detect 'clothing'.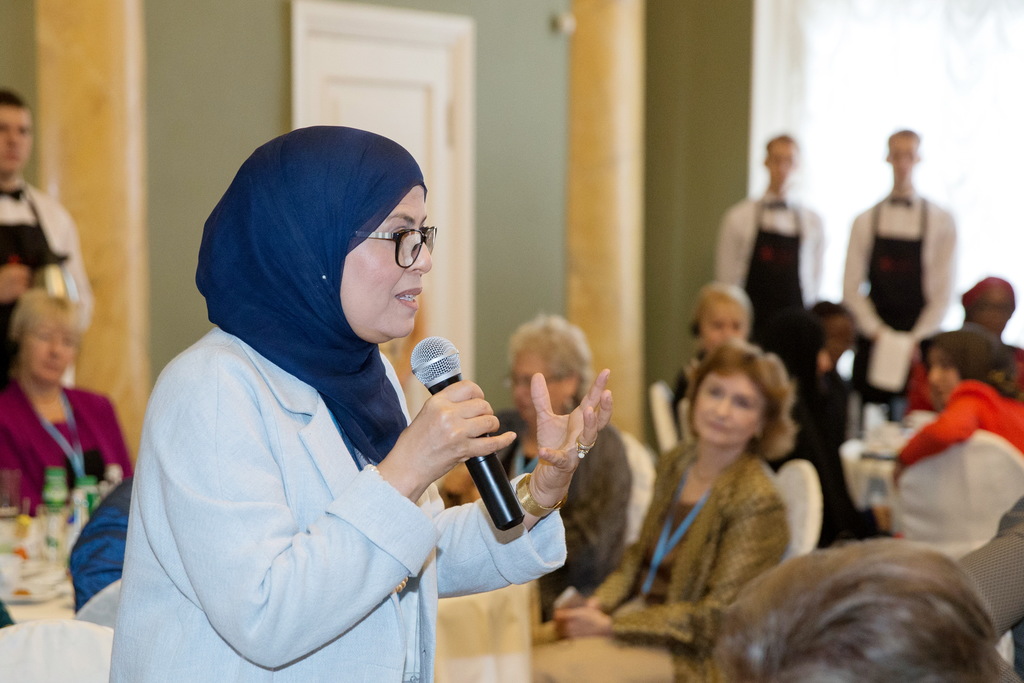
Detected at (0, 386, 134, 508).
